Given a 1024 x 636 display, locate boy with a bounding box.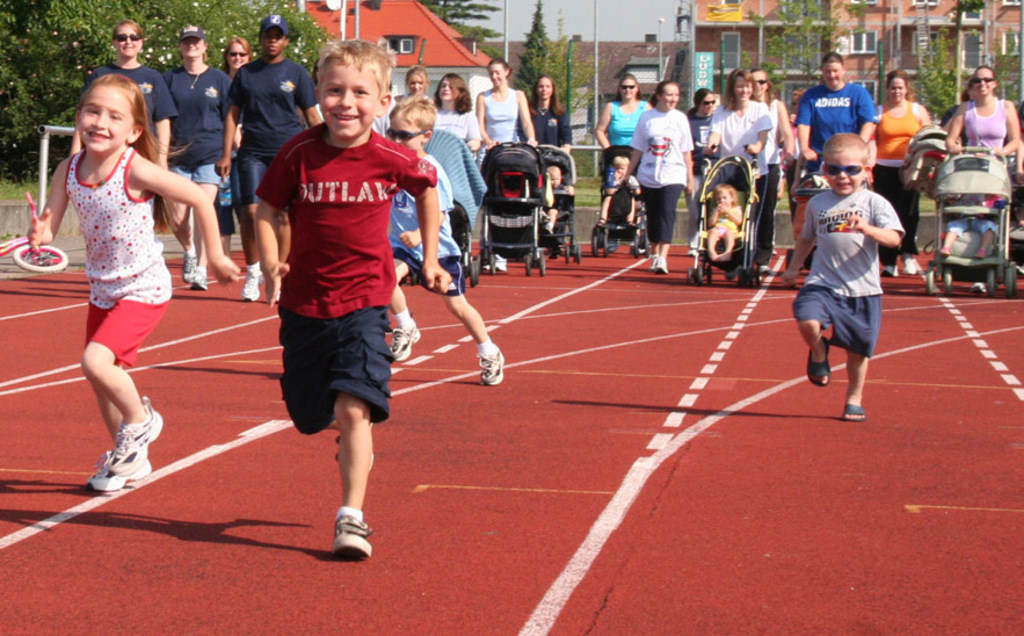
Located: region(386, 94, 506, 386).
